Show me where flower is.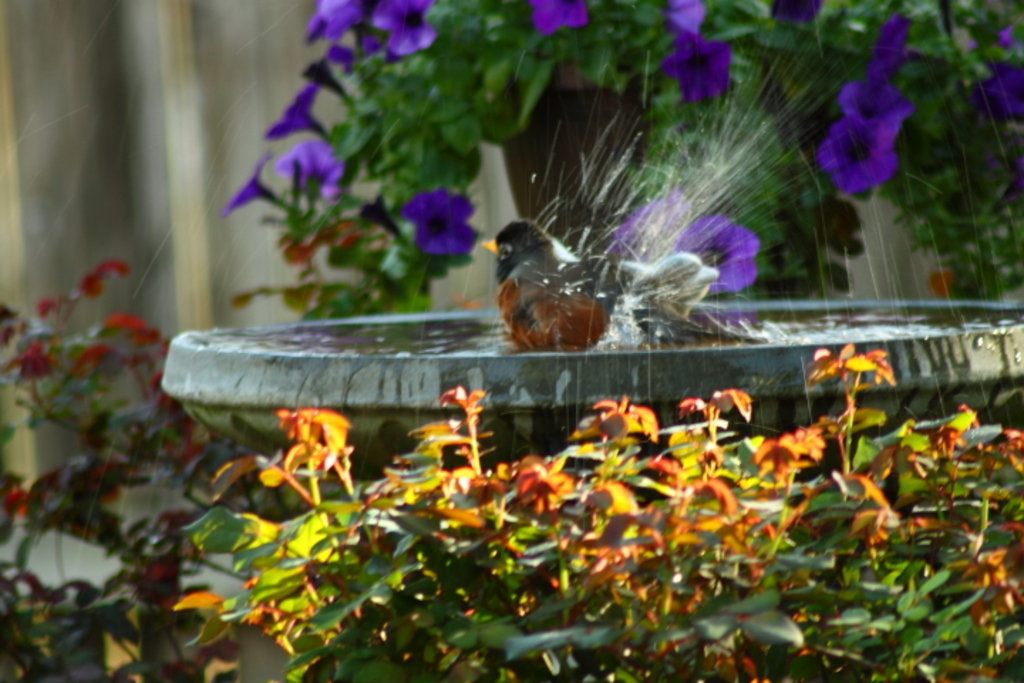
flower is at box(671, 212, 758, 297).
